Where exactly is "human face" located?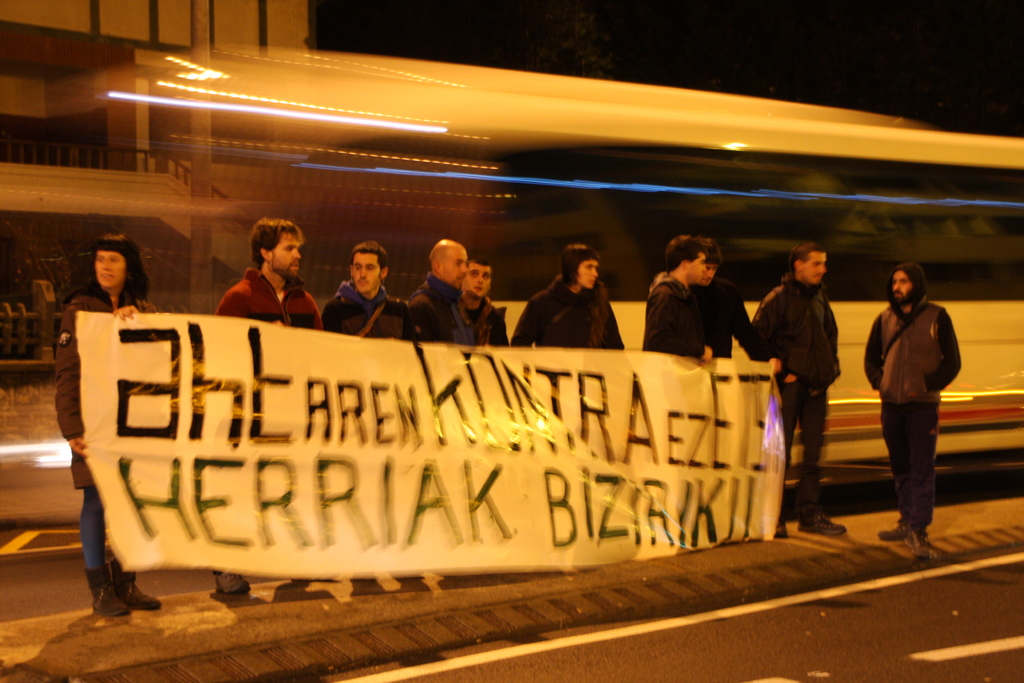
Its bounding box is bbox=(570, 261, 601, 291).
